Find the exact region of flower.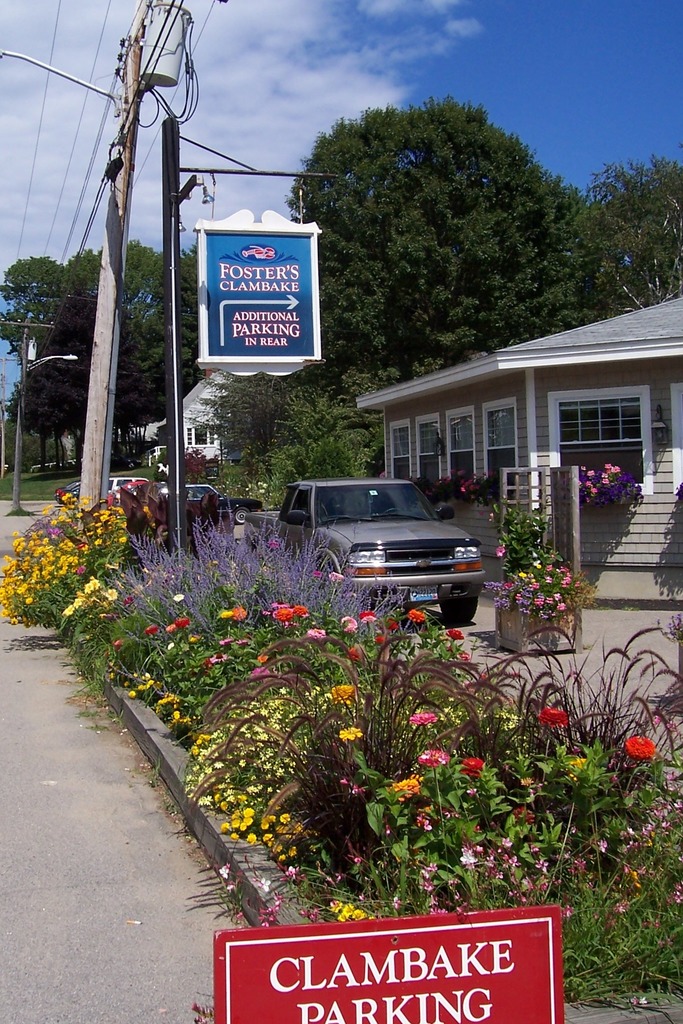
Exact region: box=[331, 682, 353, 703].
